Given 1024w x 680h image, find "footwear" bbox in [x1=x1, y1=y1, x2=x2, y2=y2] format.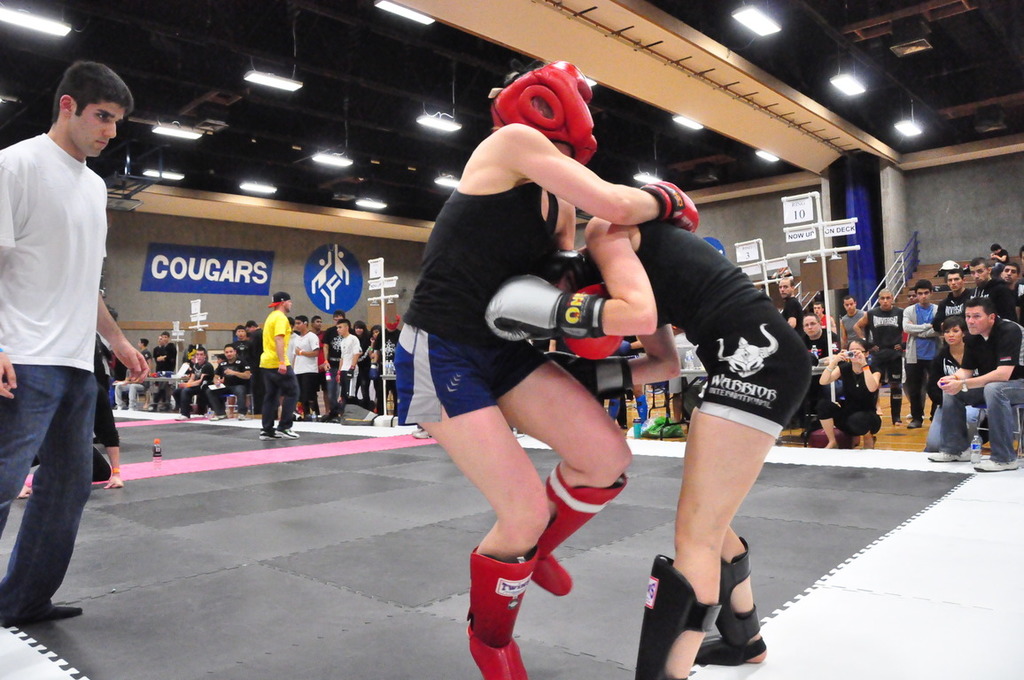
[x1=276, y1=426, x2=296, y2=437].
